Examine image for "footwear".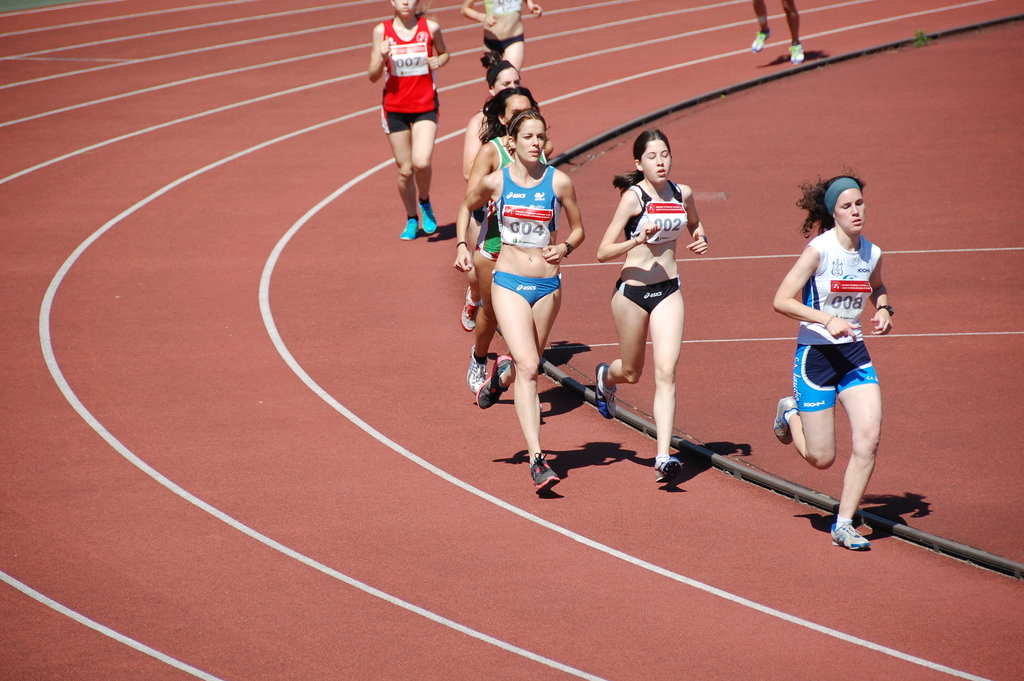
Examination result: [x1=419, y1=200, x2=436, y2=239].
